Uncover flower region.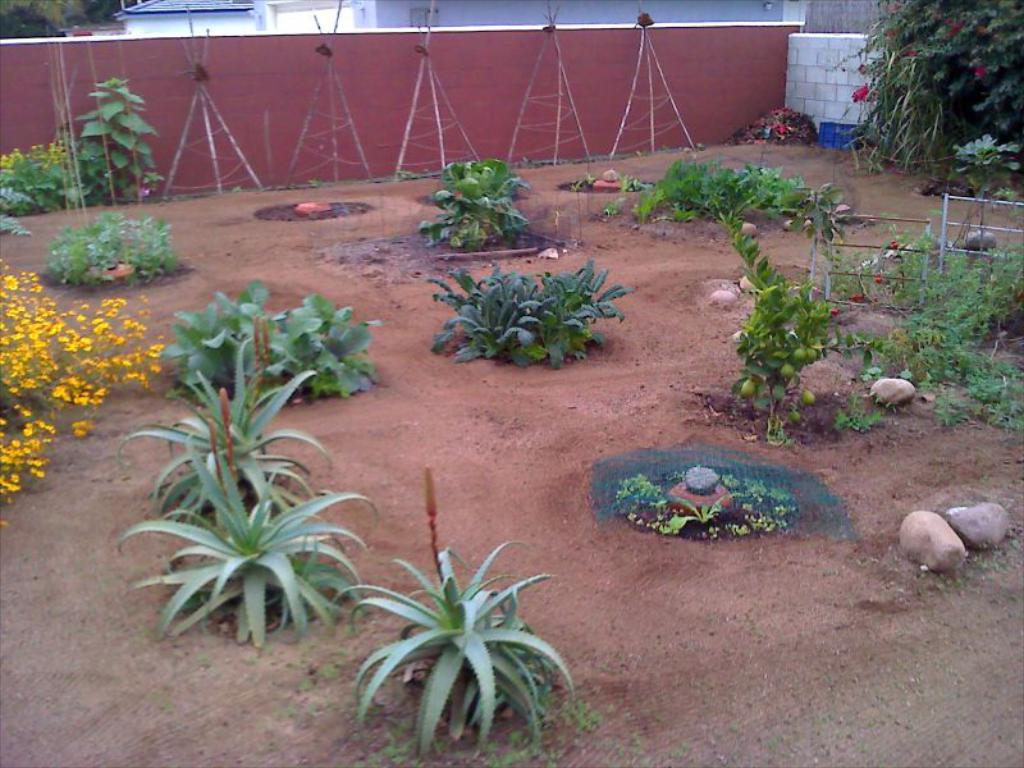
Uncovered: l=945, t=18, r=957, b=32.
